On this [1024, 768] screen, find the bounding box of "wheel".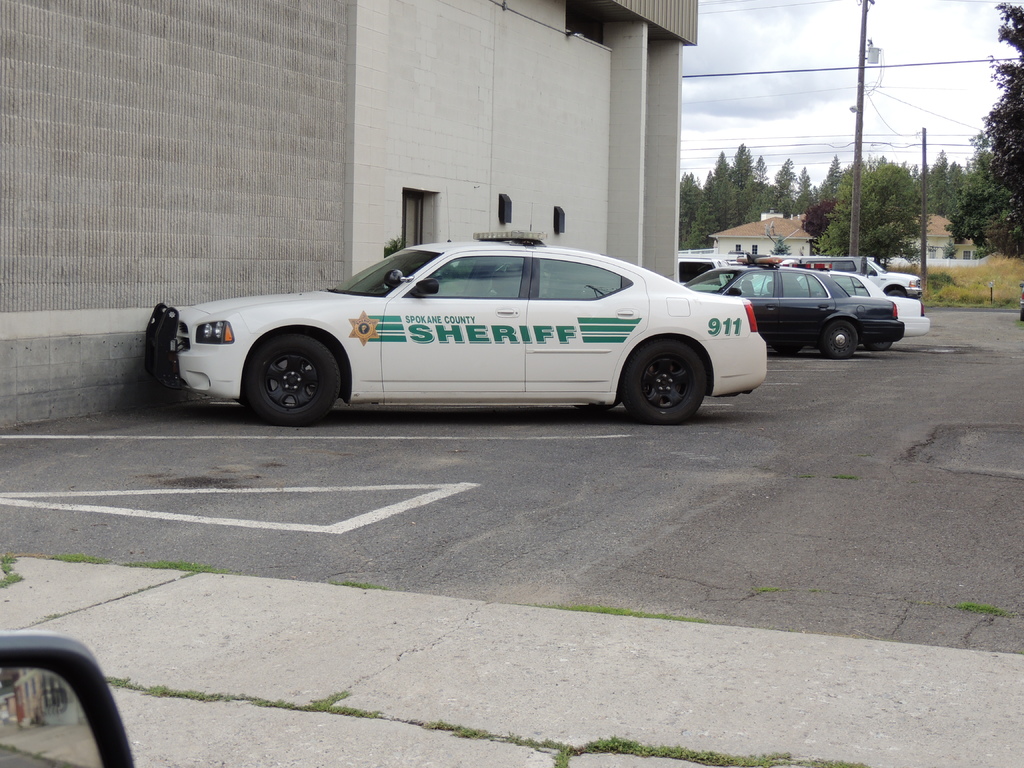
Bounding box: left=246, top=334, right=338, bottom=428.
